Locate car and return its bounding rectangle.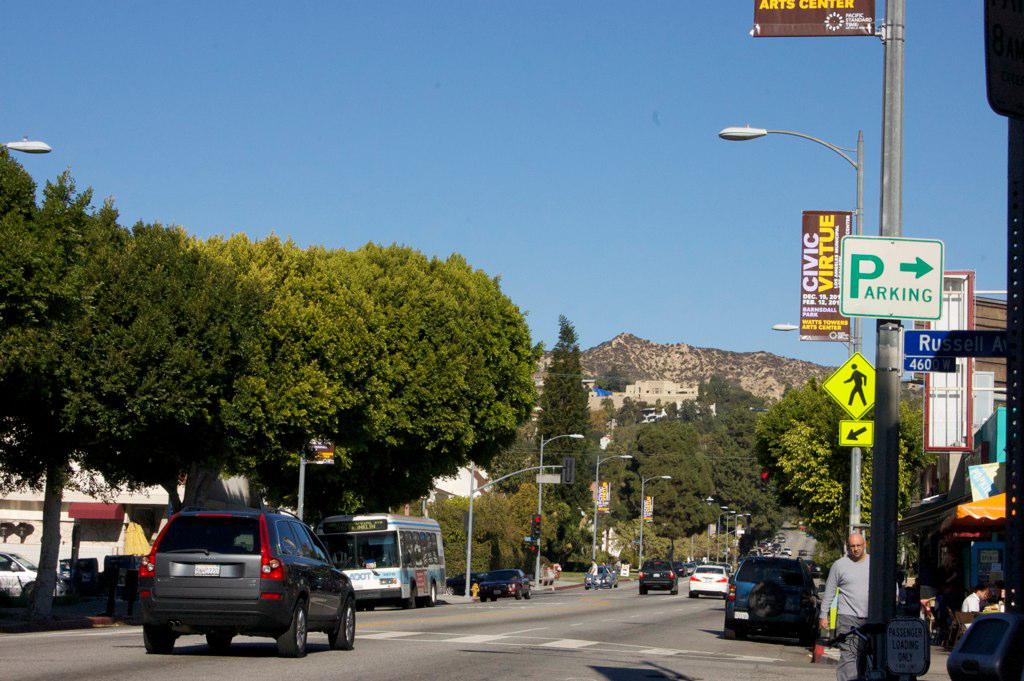
(left=446, top=570, right=489, bottom=596).
